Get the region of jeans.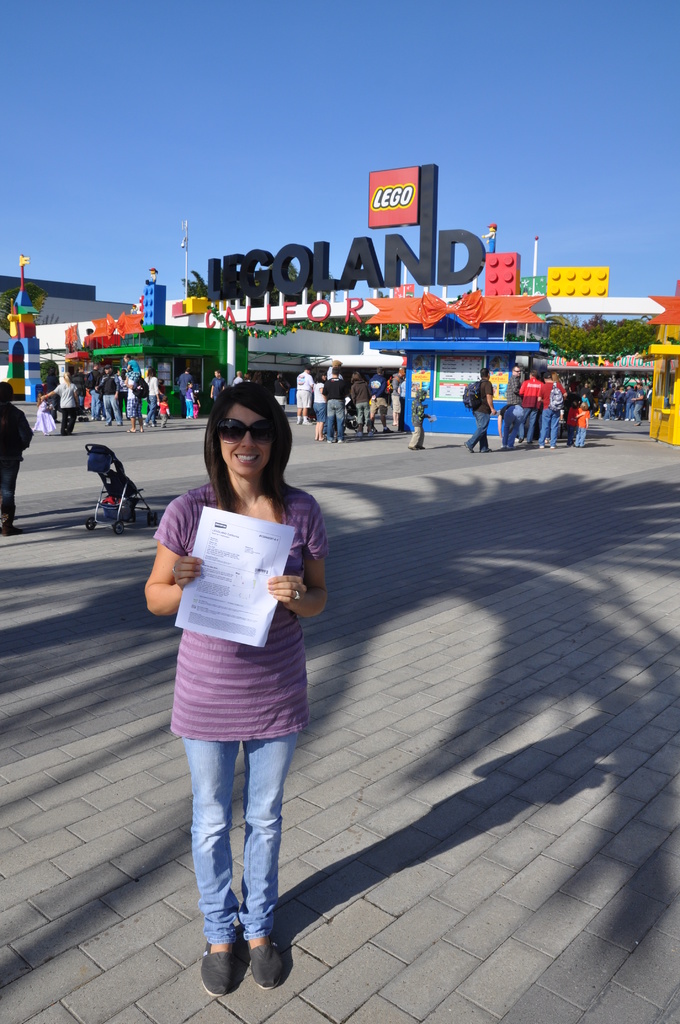
<bbox>516, 409, 528, 440</bbox>.
